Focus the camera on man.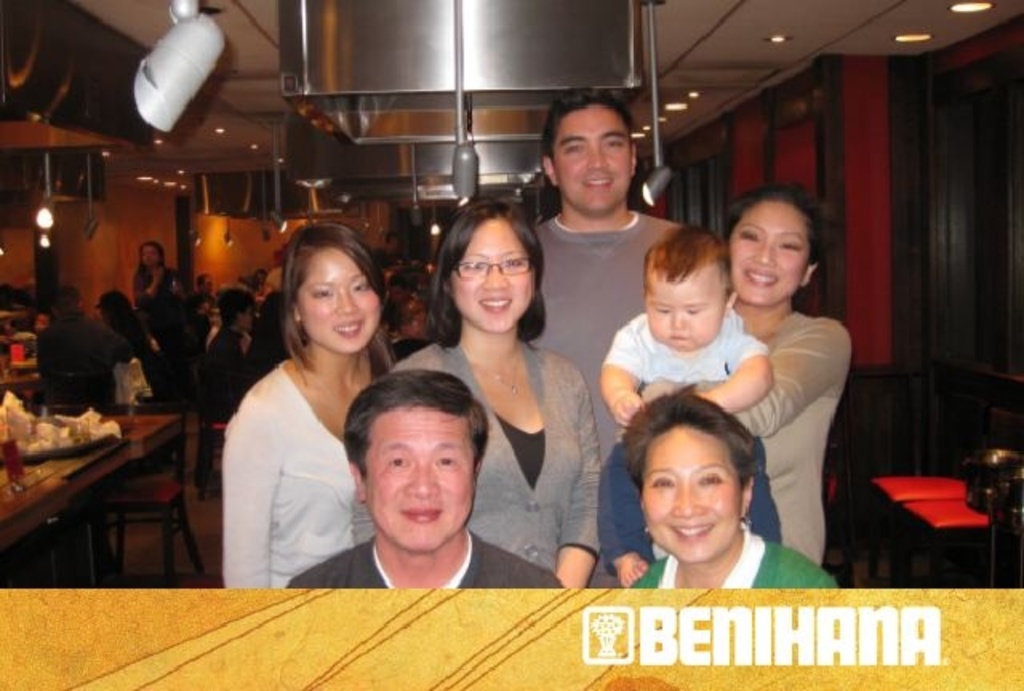
Focus region: [x1=518, y1=88, x2=690, y2=589].
